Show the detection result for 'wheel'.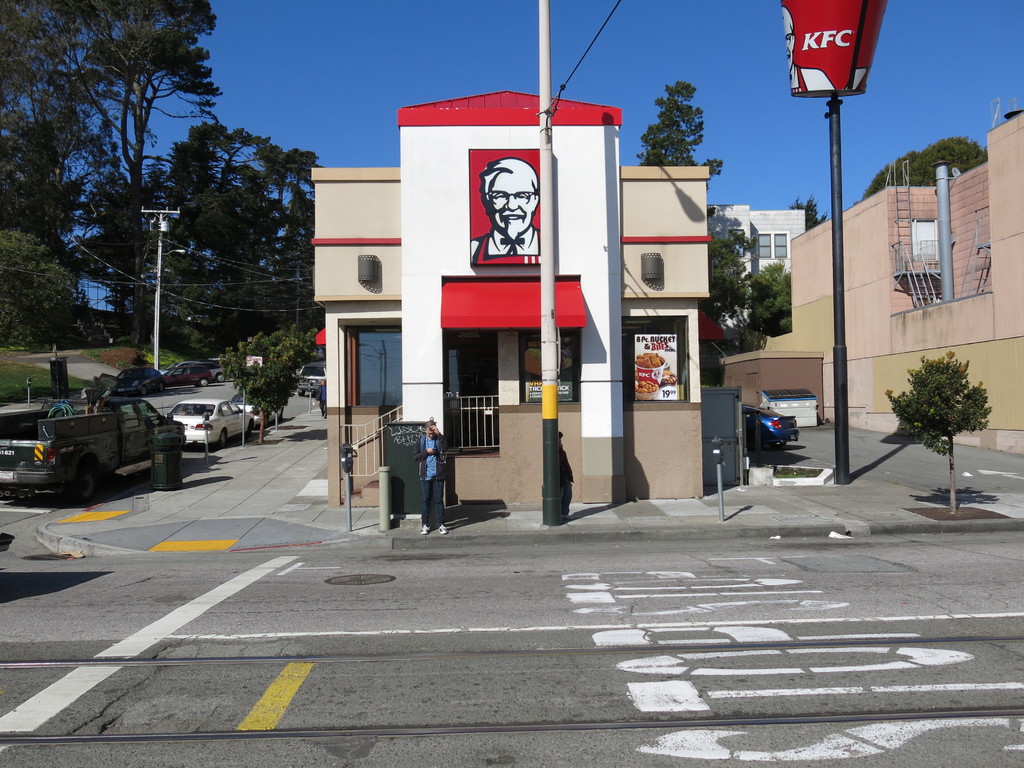
156, 383, 164, 393.
